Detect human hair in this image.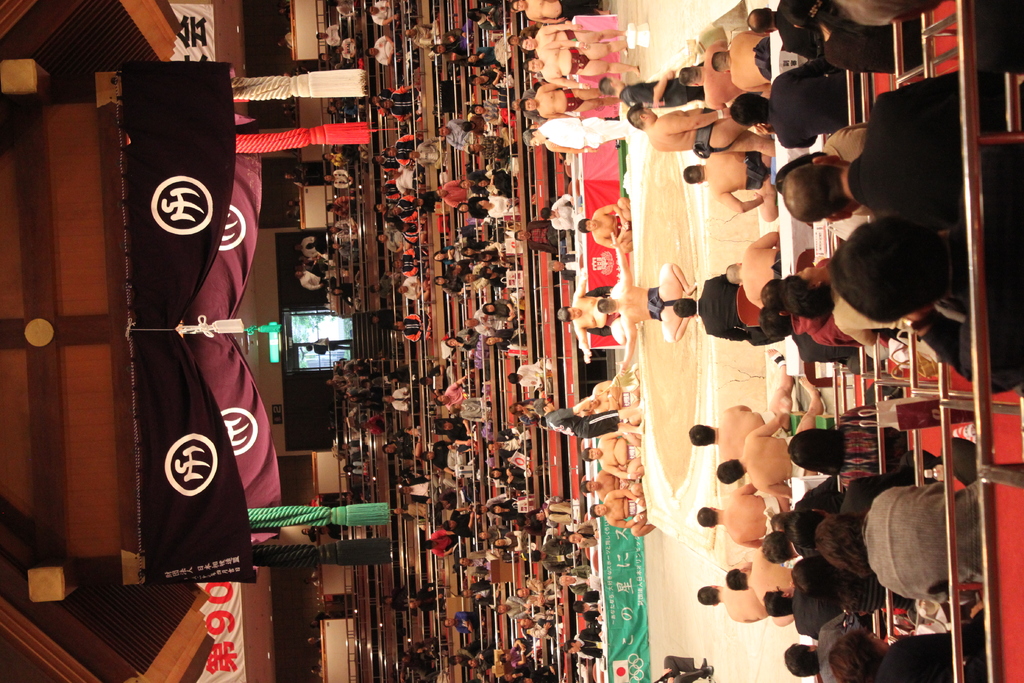
Detection: bbox(588, 499, 602, 516).
